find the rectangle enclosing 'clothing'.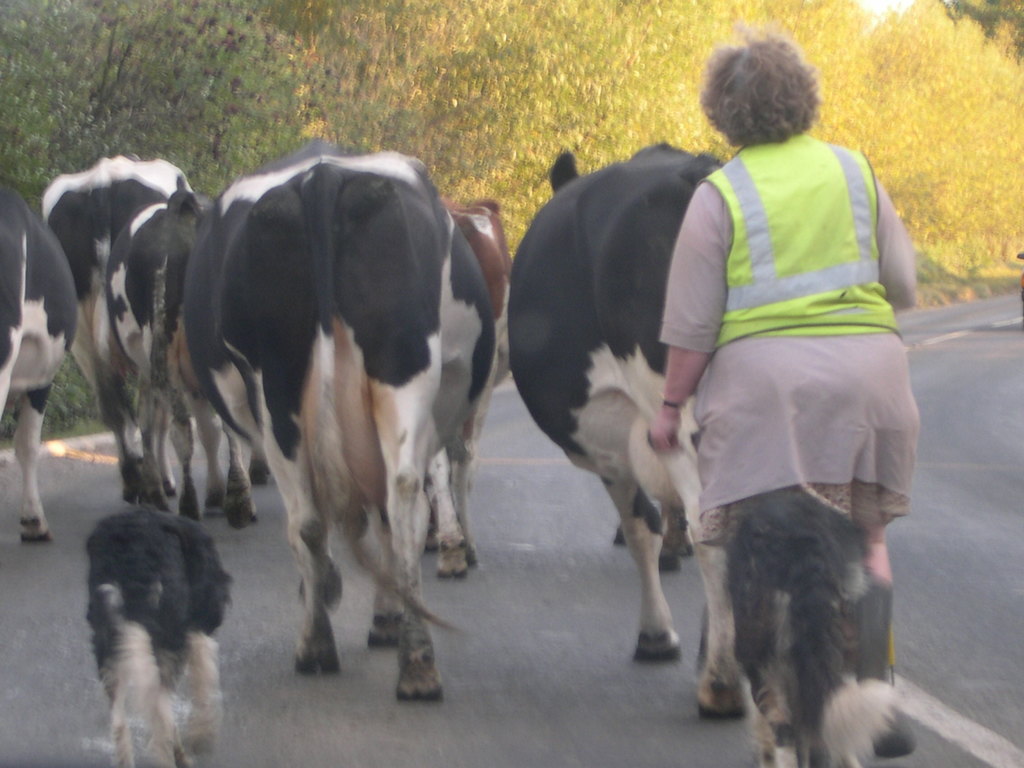
650, 129, 922, 555.
